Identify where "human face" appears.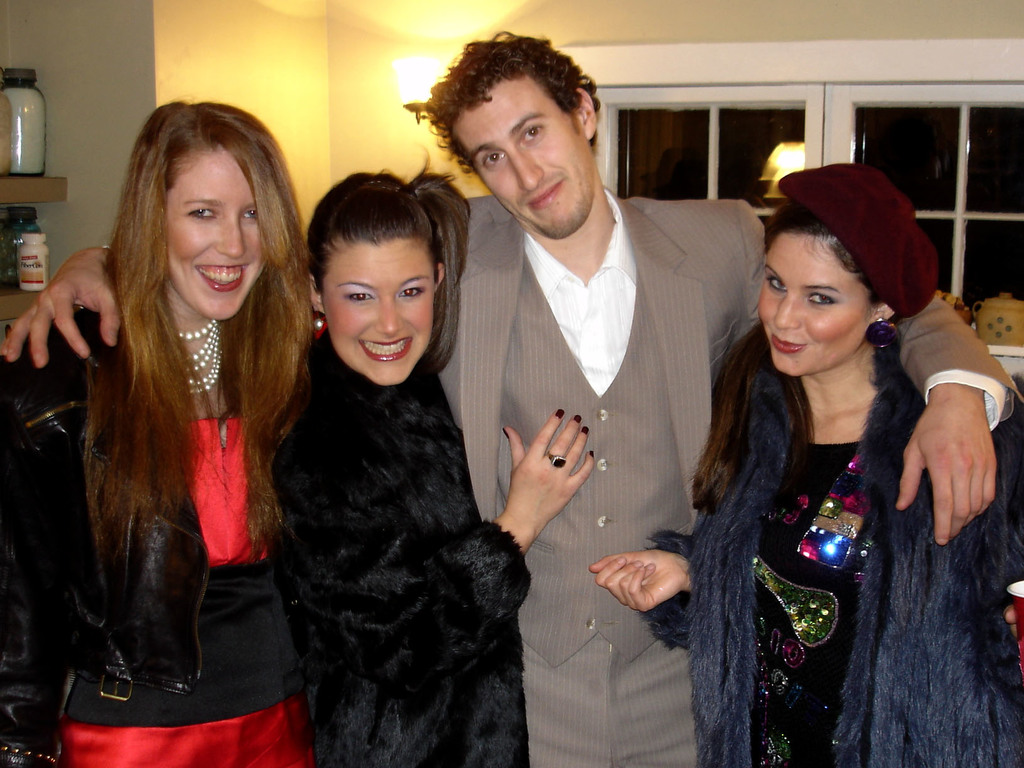
Appears at select_region(163, 148, 271, 323).
